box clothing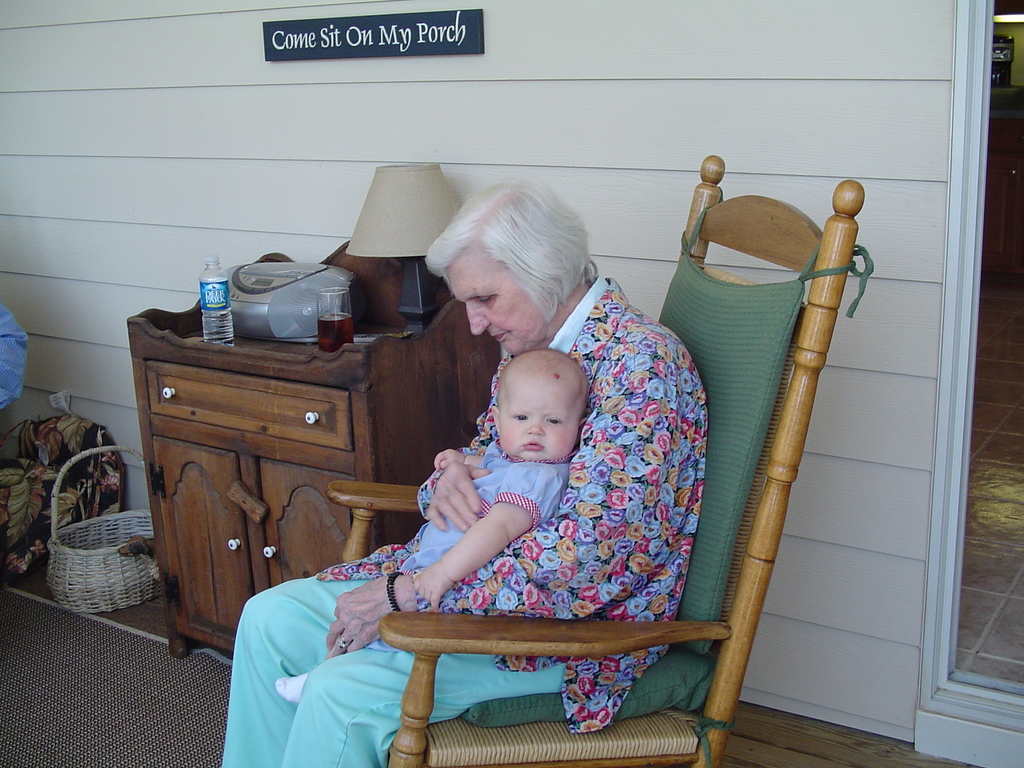
{"left": 413, "top": 449, "right": 572, "bottom": 581}
